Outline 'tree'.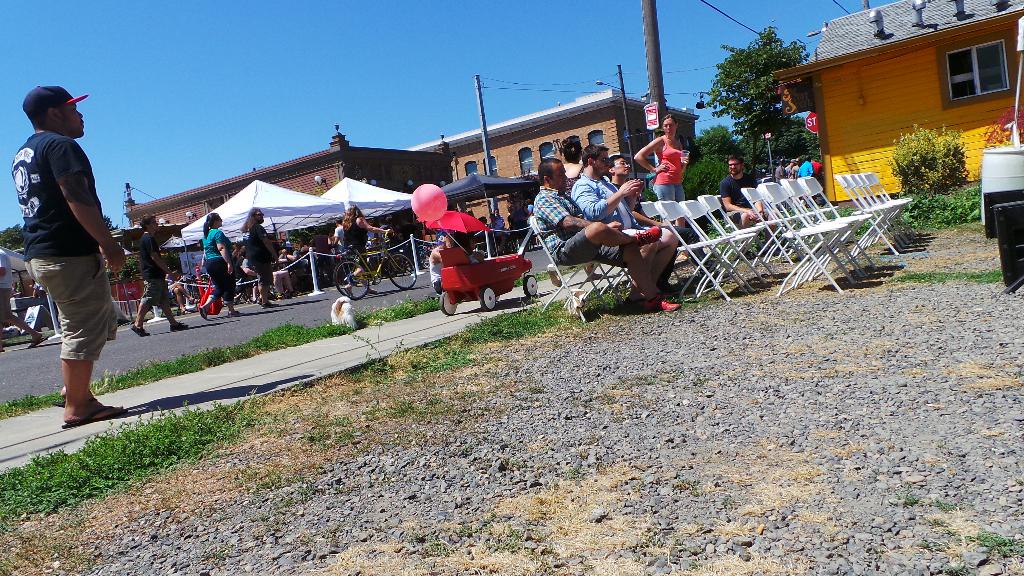
Outline: left=104, top=211, right=121, bottom=231.
